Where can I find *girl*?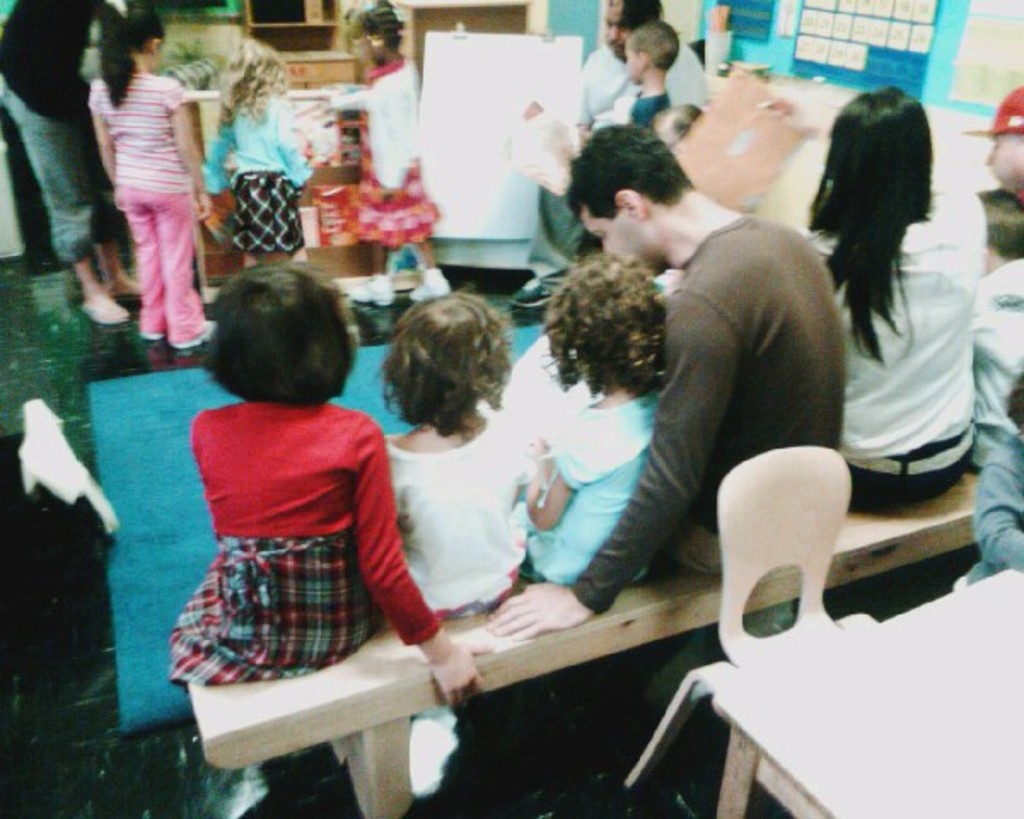
You can find it at <box>799,75,980,507</box>.
